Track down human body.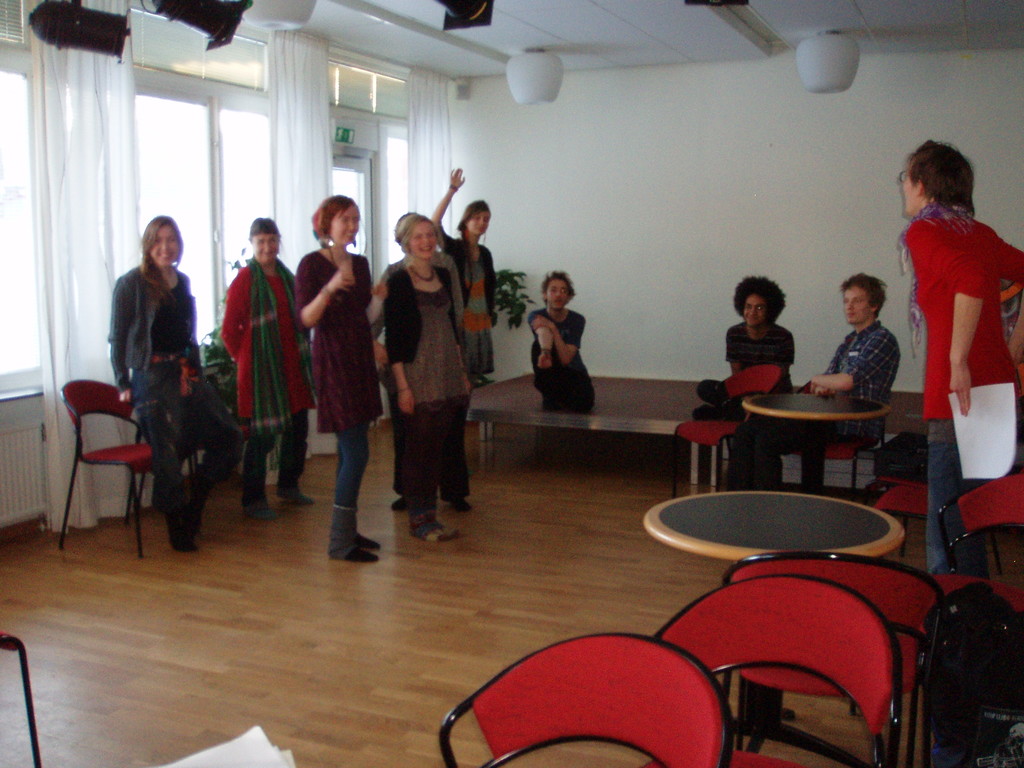
Tracked to {"left": 806, "top": 273, "right": 901, "bottom": 497}.
